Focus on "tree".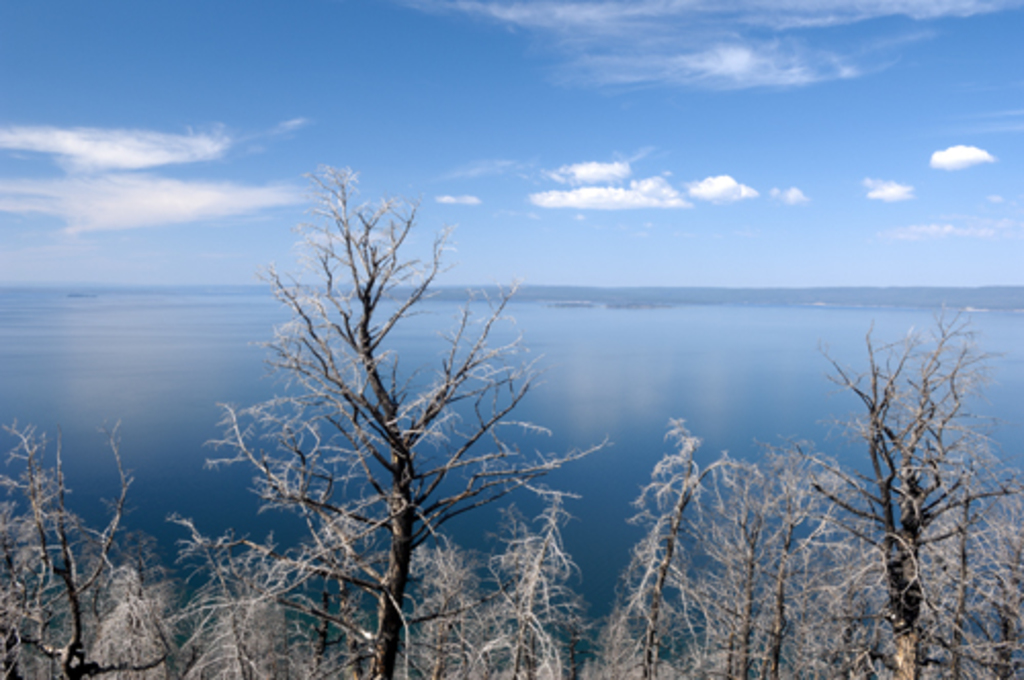
Focused at region(199, 168, 608, 678).
